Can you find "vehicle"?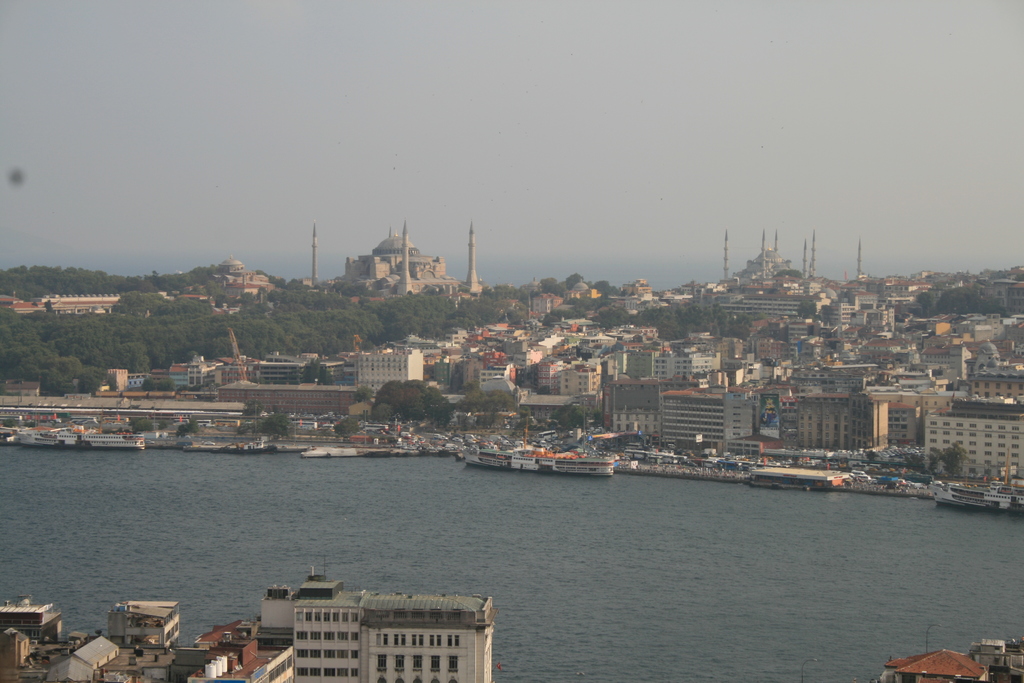
Yes, bounding box: [15, 400, 142, 450].
